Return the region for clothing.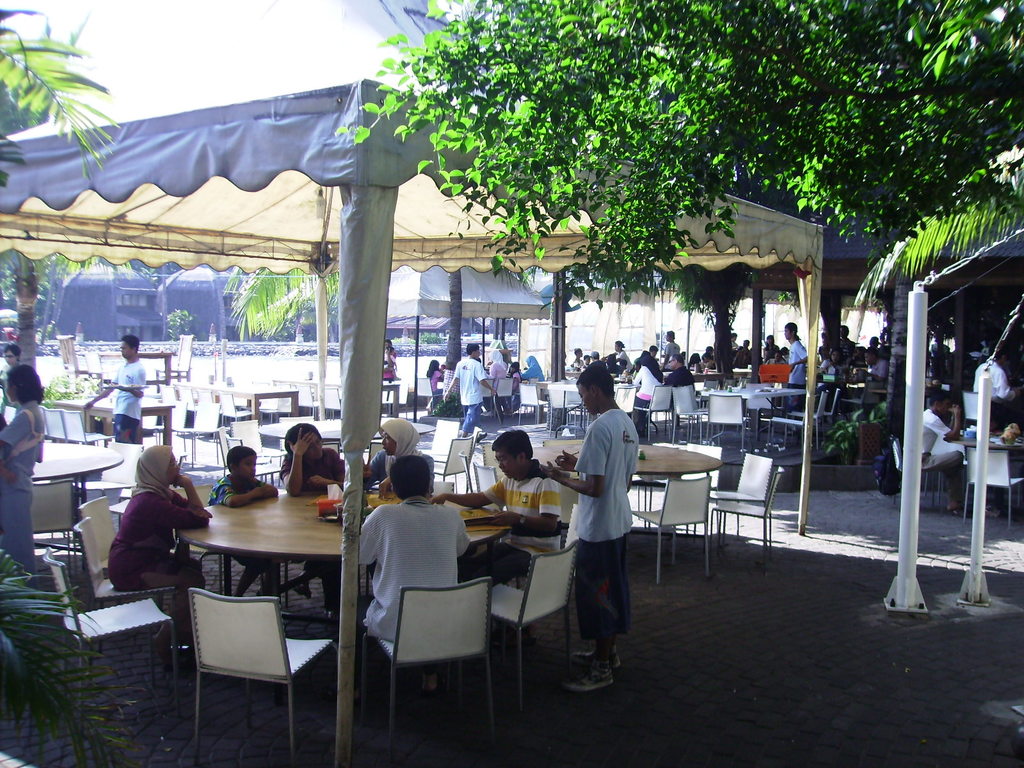
(922, 406, 961, 501).
